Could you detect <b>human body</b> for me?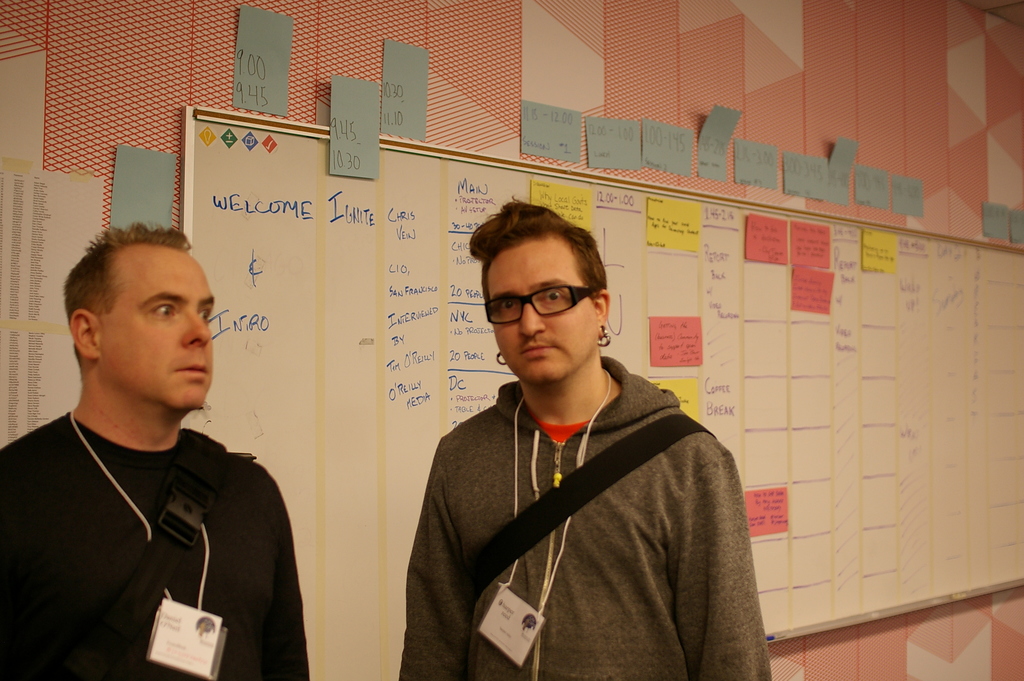
Detection result: bbox=[396, 361, 773, 680].
